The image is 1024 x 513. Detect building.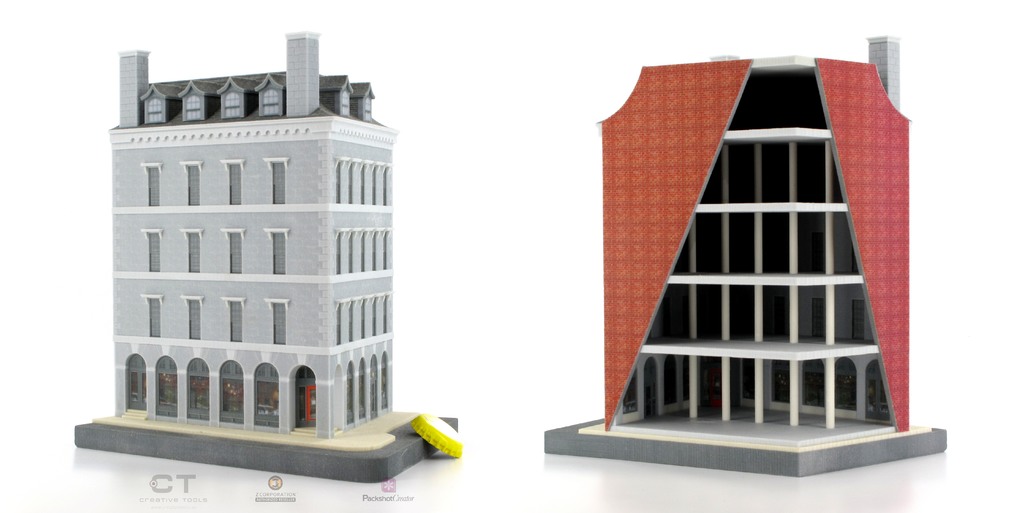
Detection: (71, 28, 458, 482).
